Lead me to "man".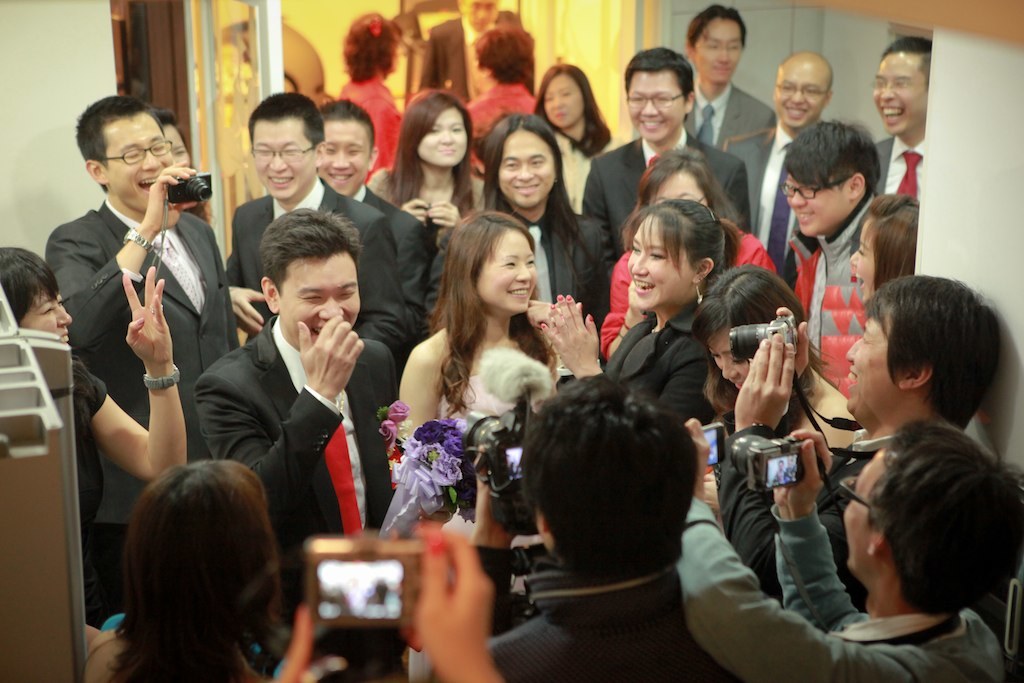
Lead to {"x1": 723, "y1": 54, "x2": 832, "y2": 275}.
